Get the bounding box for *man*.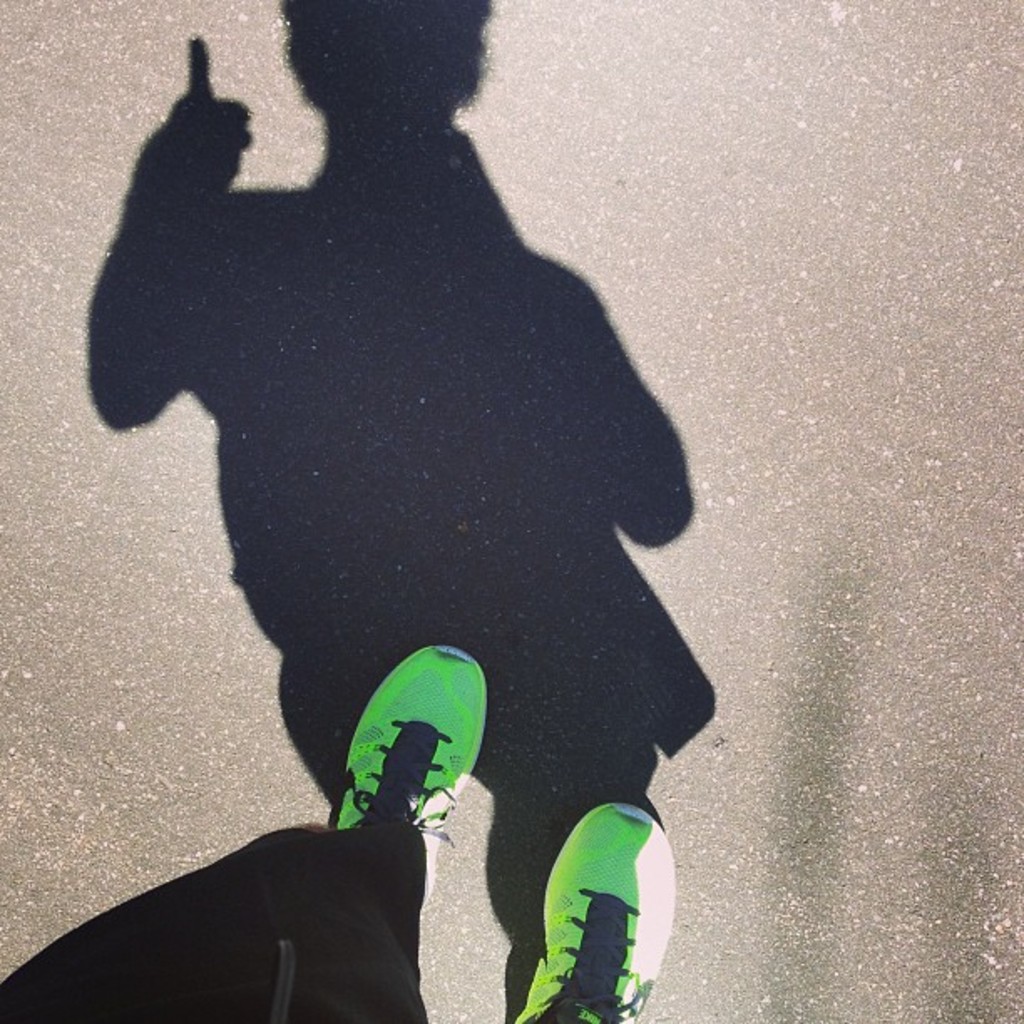
bbox=(0, 646, 681, 1022).
